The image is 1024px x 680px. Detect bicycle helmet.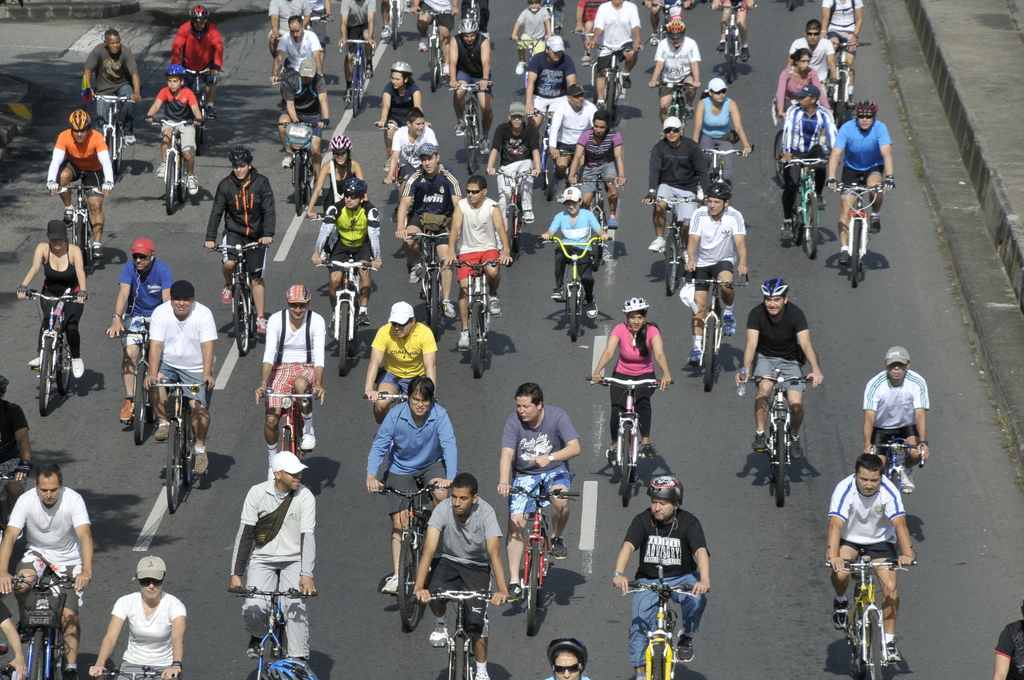
Detection: <box>226,145,256,164</box>.
